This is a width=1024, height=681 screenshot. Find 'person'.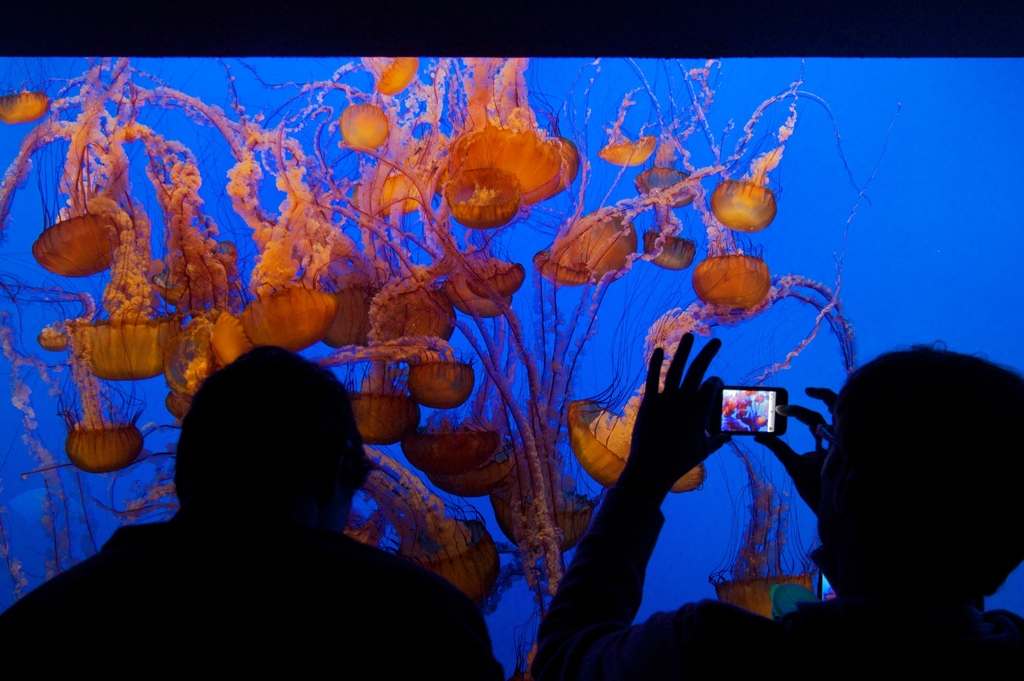
Bounding box: (527, 333, 1023, 680).
